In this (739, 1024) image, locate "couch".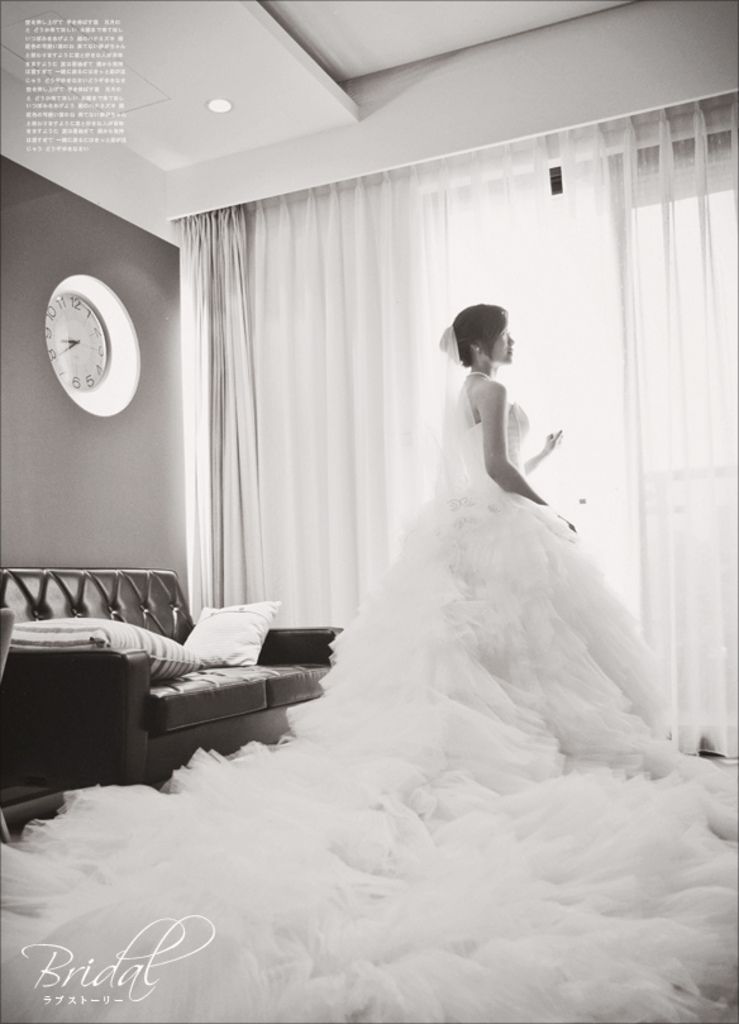
Bounding box: {"left": 0, "top": 566, "right": 343, "bottom": 786}.
